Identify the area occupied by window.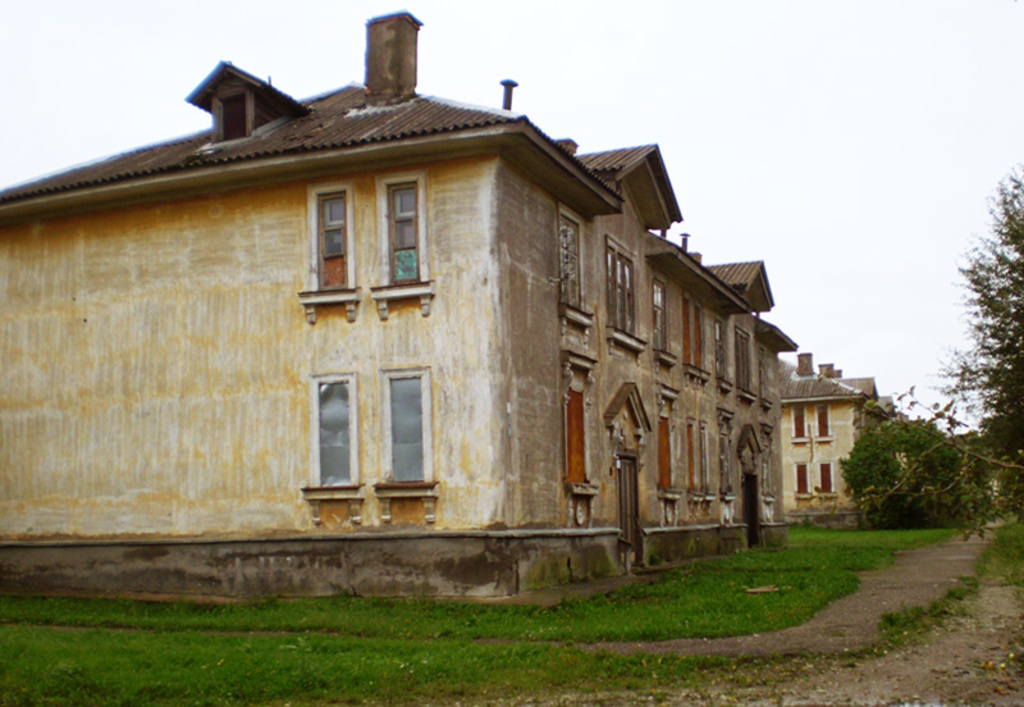
Area: bbox=[302, 361, 364, 494].
